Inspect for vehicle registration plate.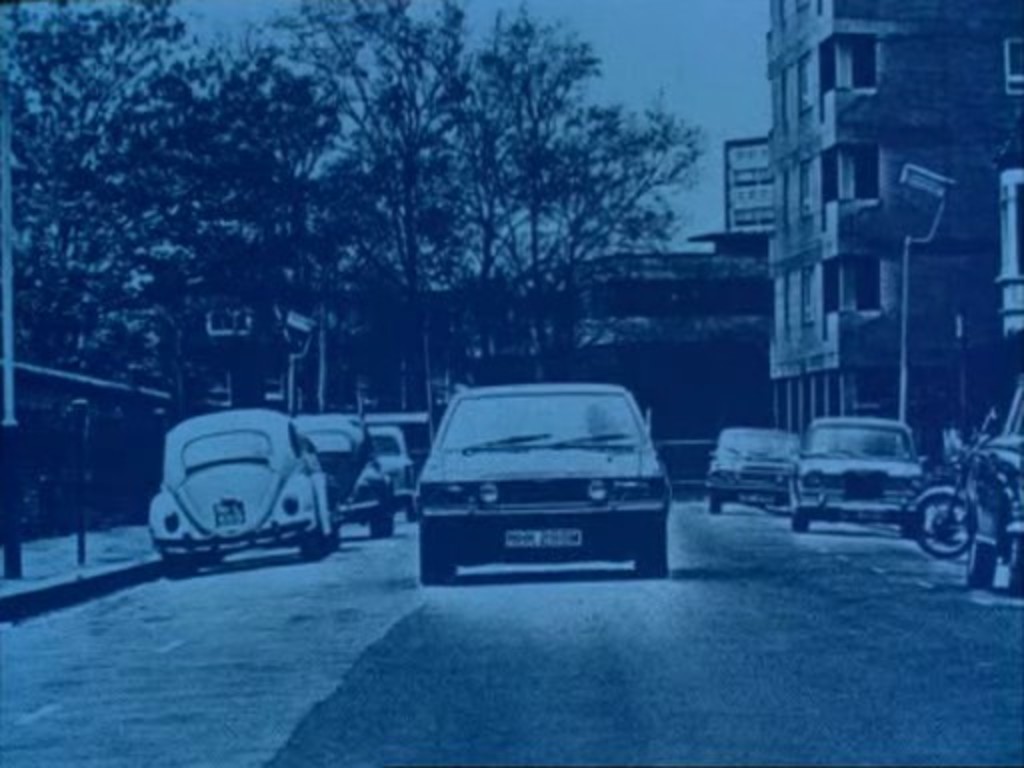
Inspection: (214, 500, 244, 524).
